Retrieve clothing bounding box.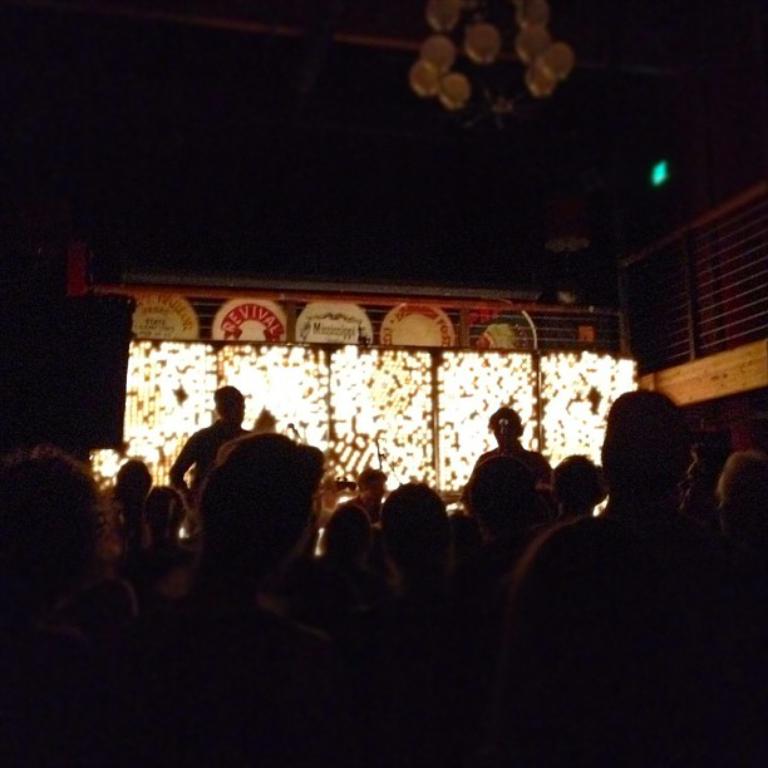
Bounding box: {"x1": 166, "y1": 427, "x2": 246, "y2": 496}.
